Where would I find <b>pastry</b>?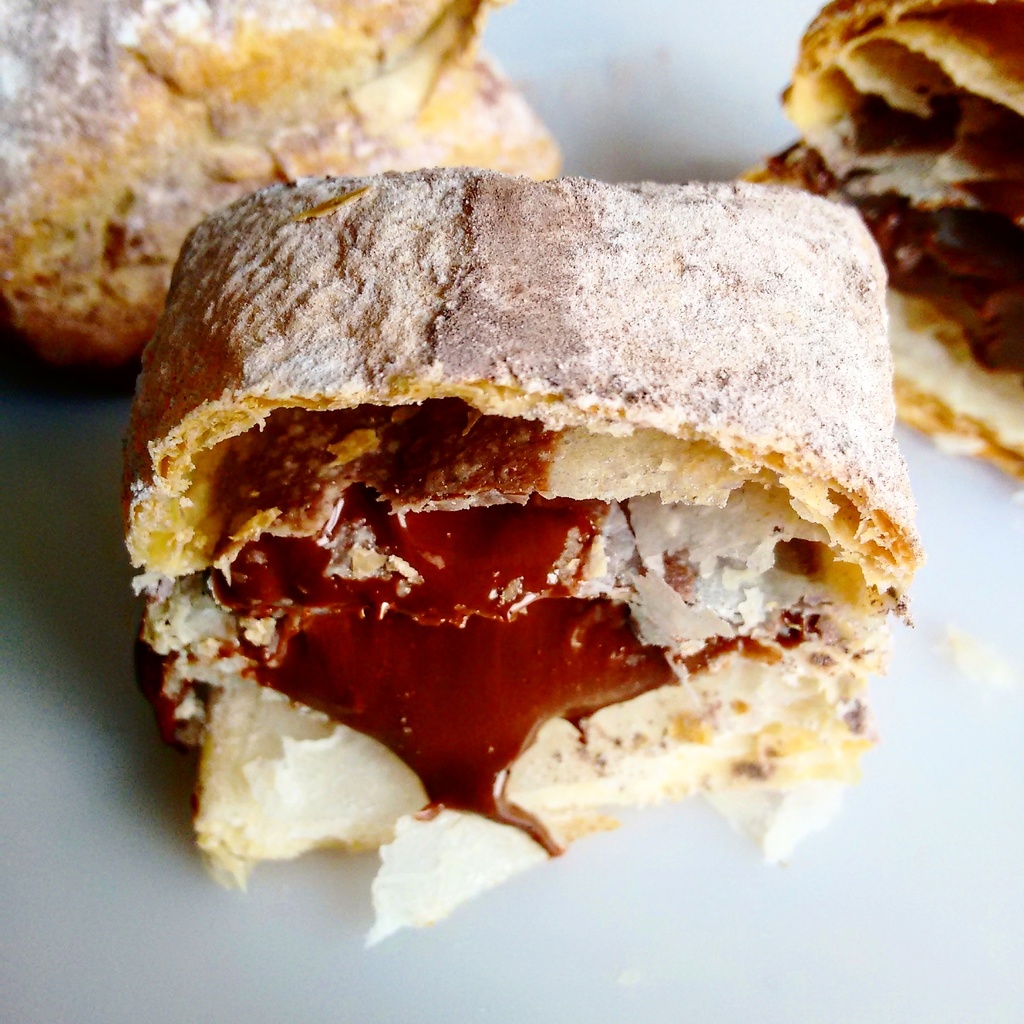
At region(126, 168, 920, 951).
